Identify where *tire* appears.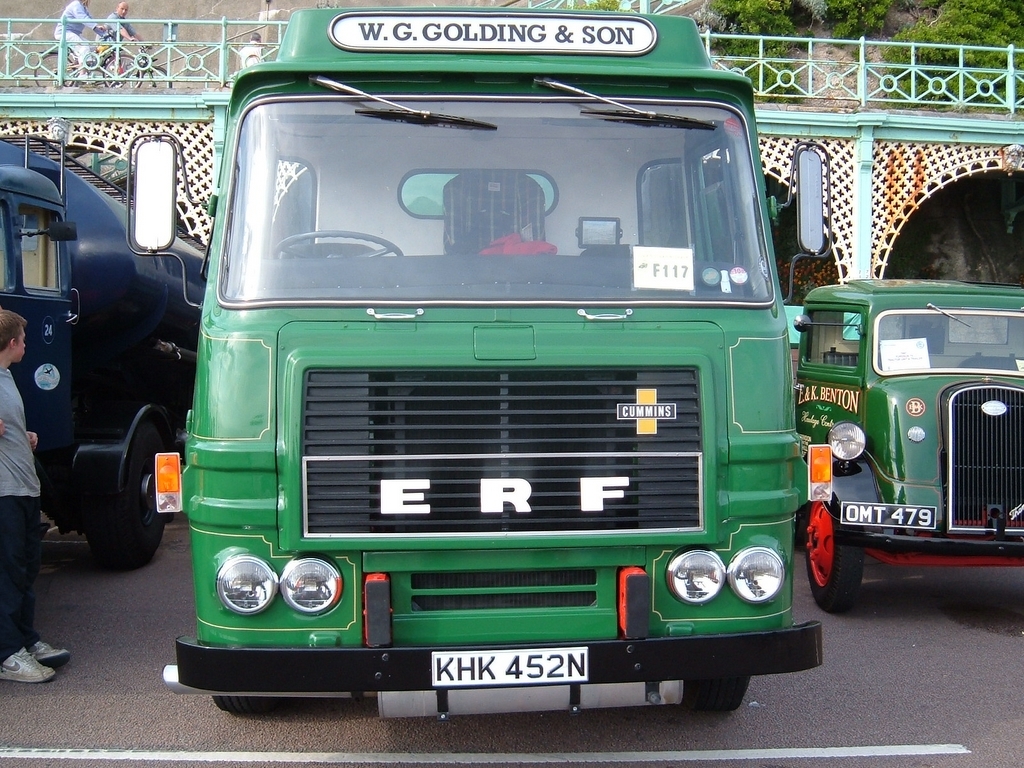
Appears at [x1=680, y1=678, x2=750, y2=711].
